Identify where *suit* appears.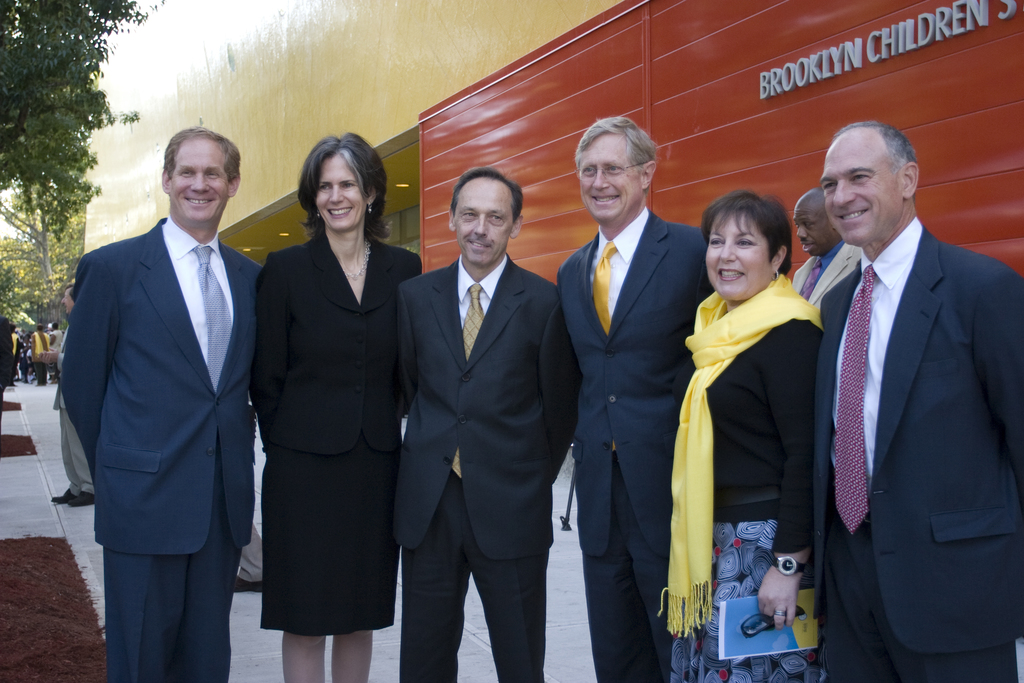
Appears at 792:236:860:333.
